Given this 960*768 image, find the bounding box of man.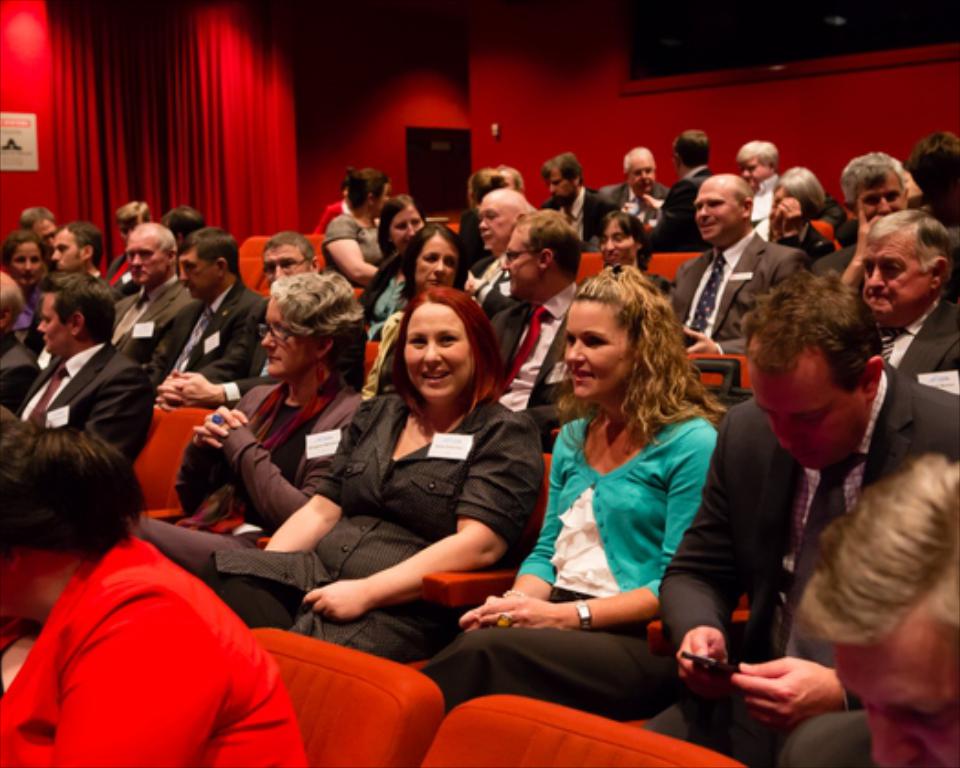
852:210:958:380.
